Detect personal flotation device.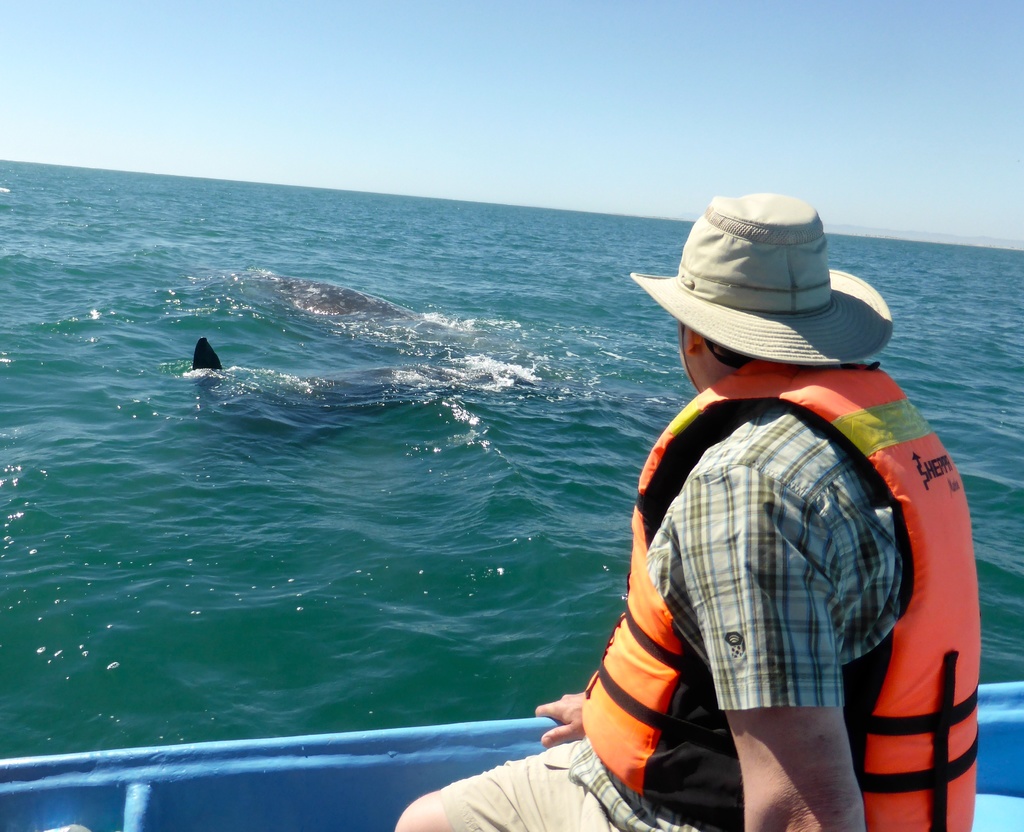
Detected at detection(575, 362, 982, 831).
